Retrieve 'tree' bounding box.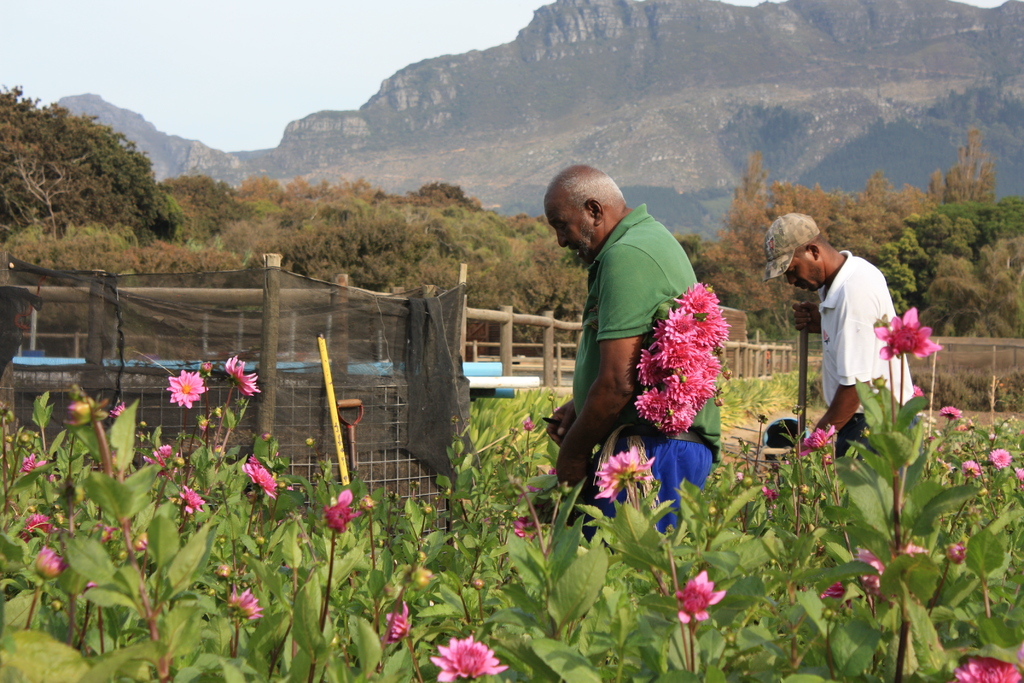
Bounding box: 929/136/995/198.
